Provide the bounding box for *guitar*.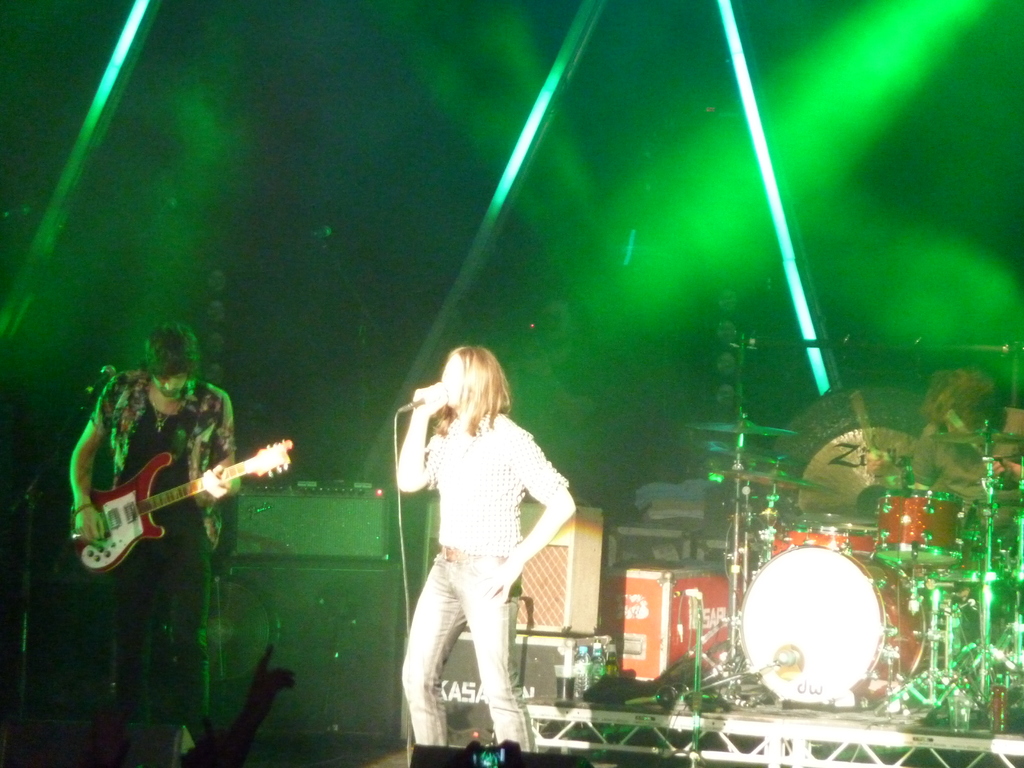
detection(49, 419, 285, 579).
